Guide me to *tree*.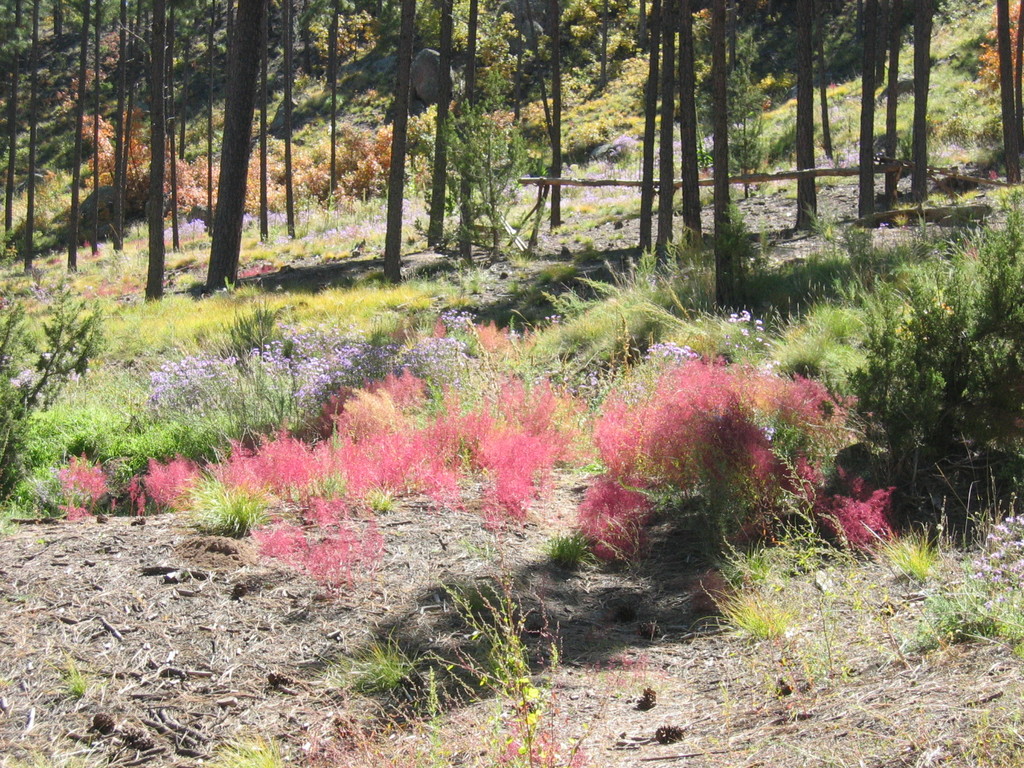
Guidance: {"x1": 994, "y1": 0, "x2": 1023, "y2": 195}.
